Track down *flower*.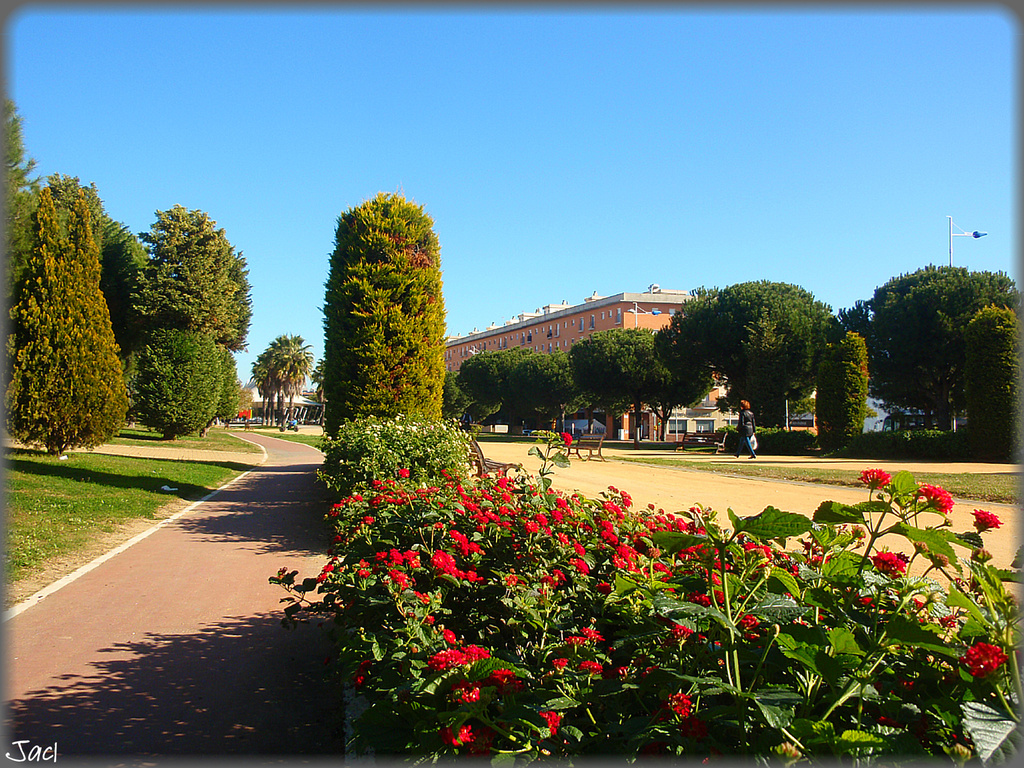
Tracked to box(972, 647, 1008, 687).
